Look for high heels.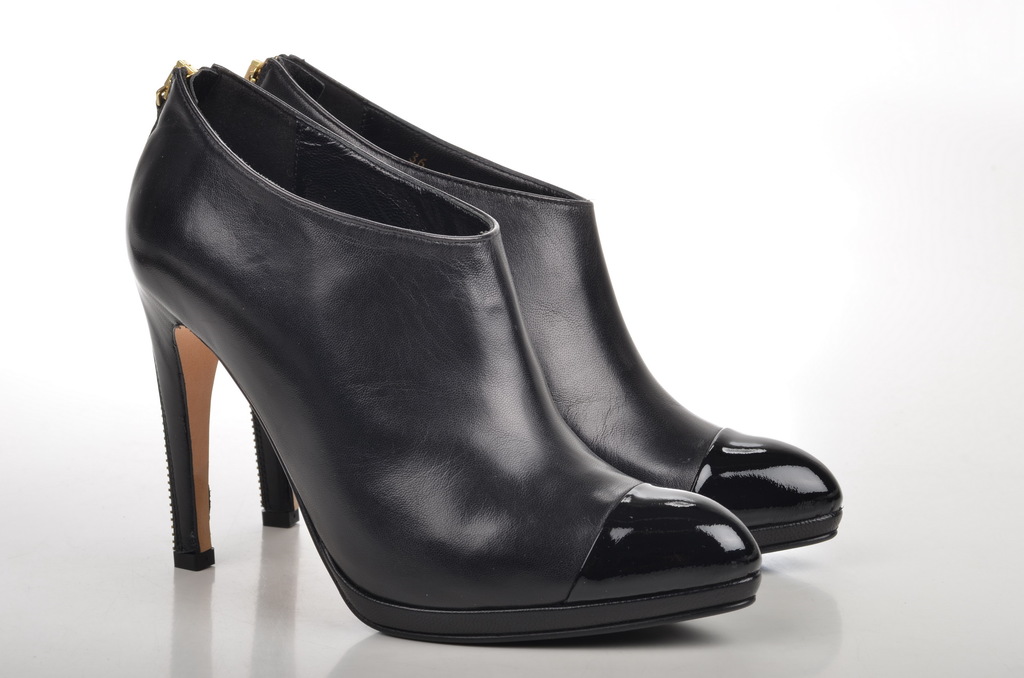
Found: region(244, 53, 843, 556).
